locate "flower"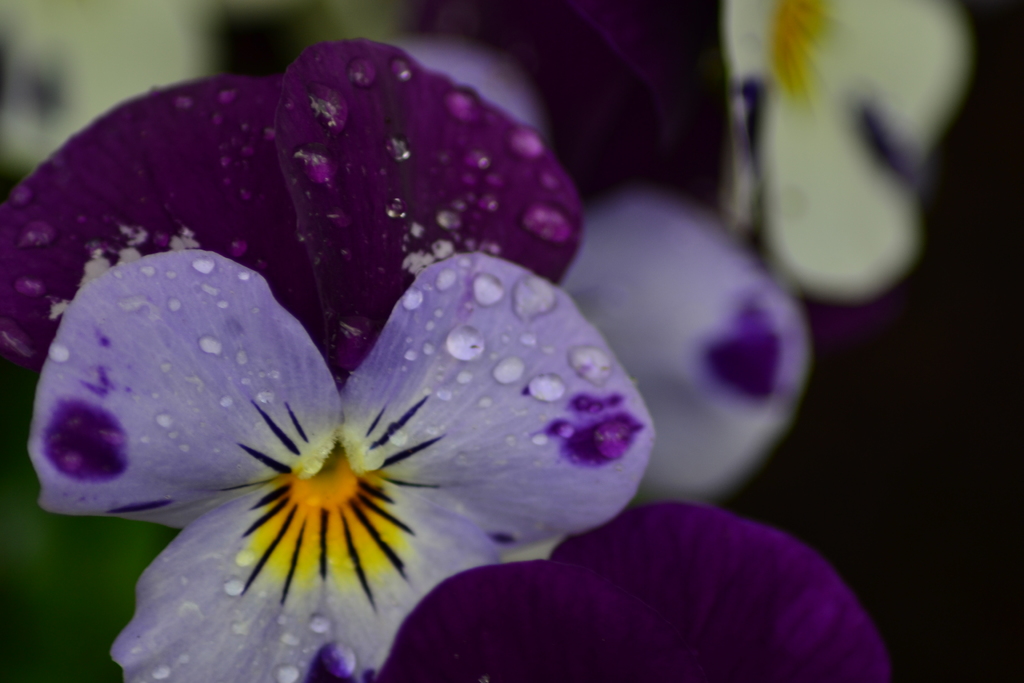
[x1=0, y1=45, x2=588, y2=399]
